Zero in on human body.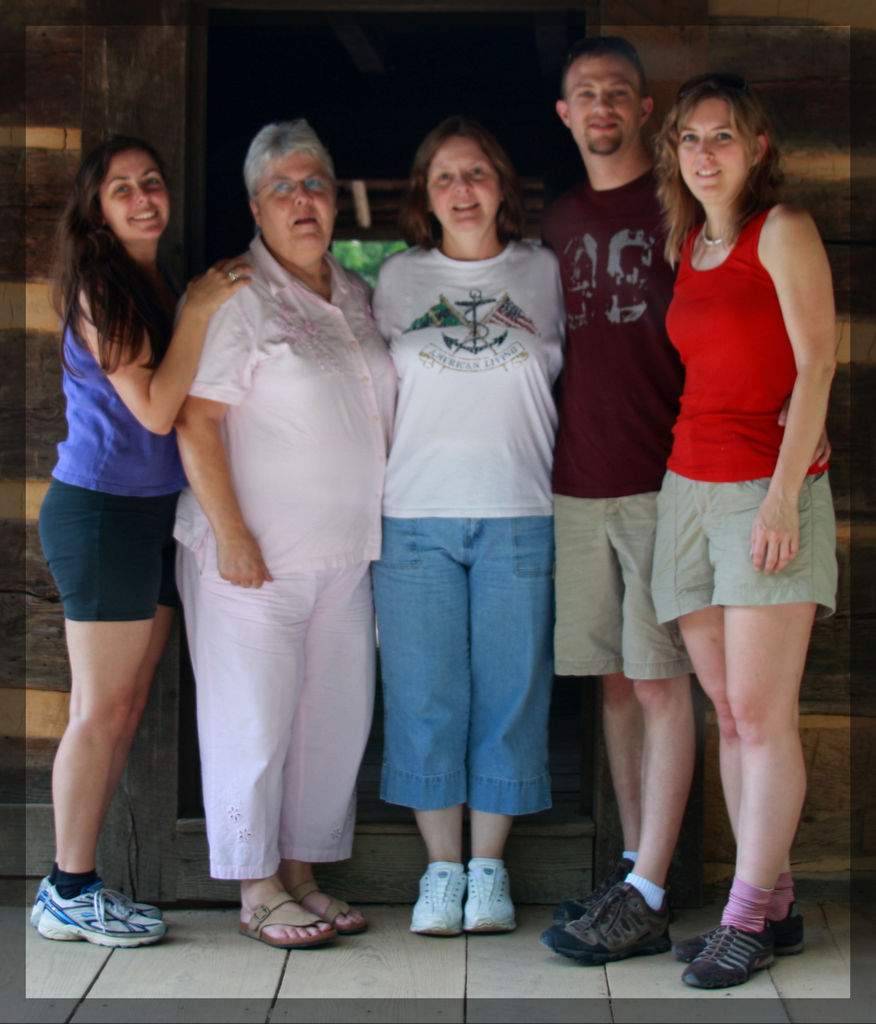
Zeroed in: [170,97,396,952].
